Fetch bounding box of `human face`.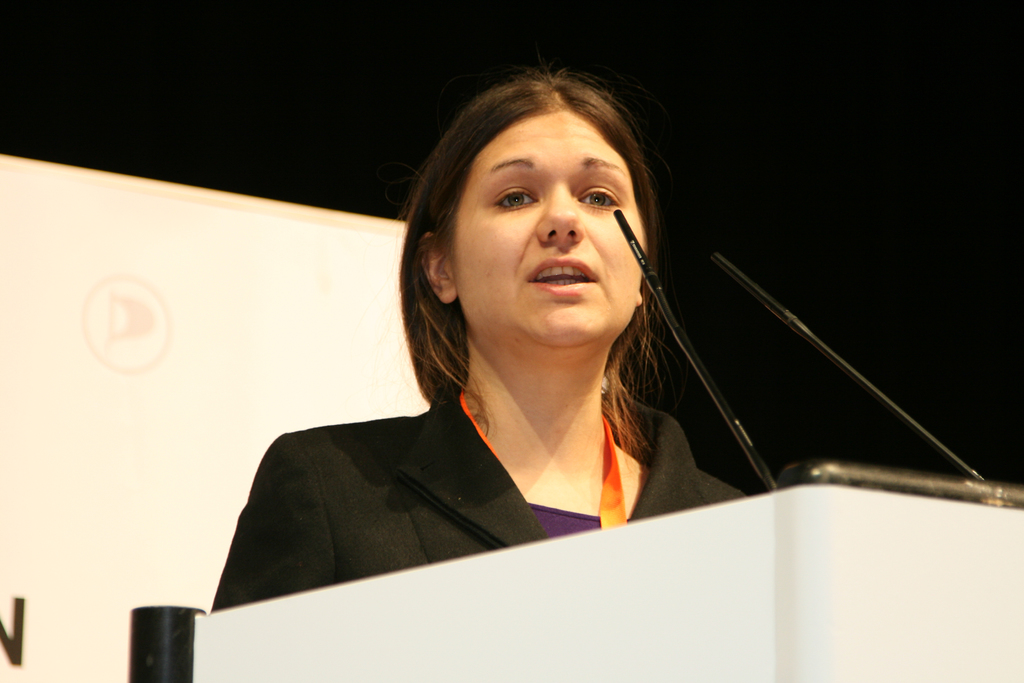
Bbox: crop(457, 105, 658, 335).
